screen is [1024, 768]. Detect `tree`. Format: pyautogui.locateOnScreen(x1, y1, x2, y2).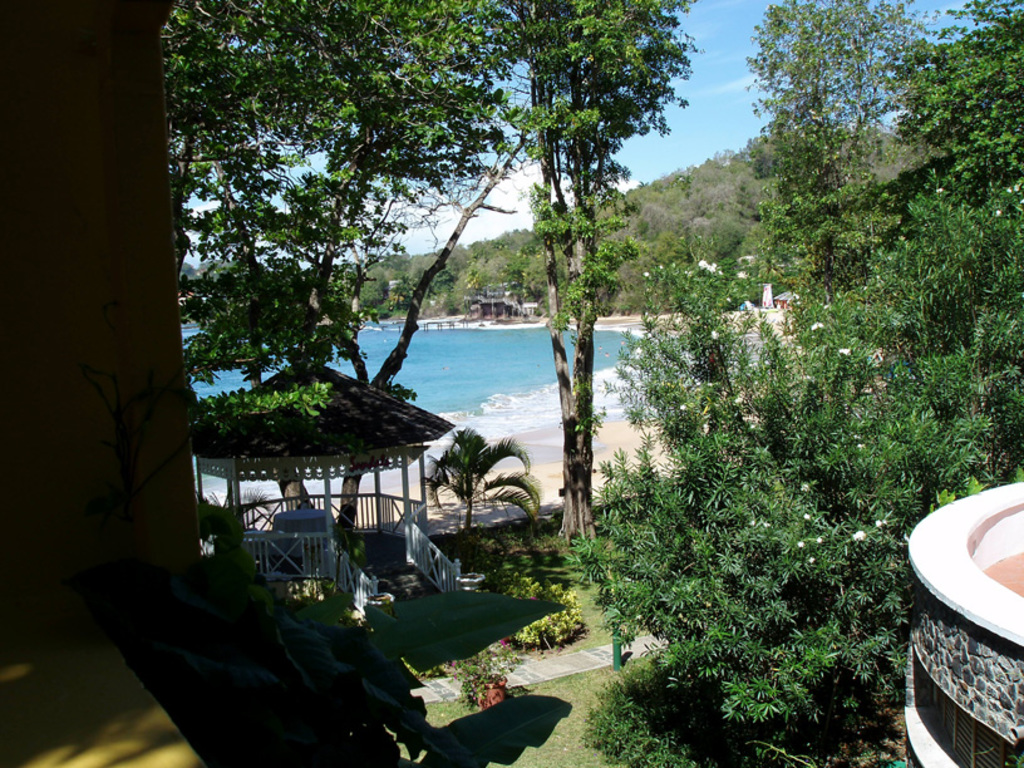
pyautogui.locateOnScreen(586, 237, 973, 754).
